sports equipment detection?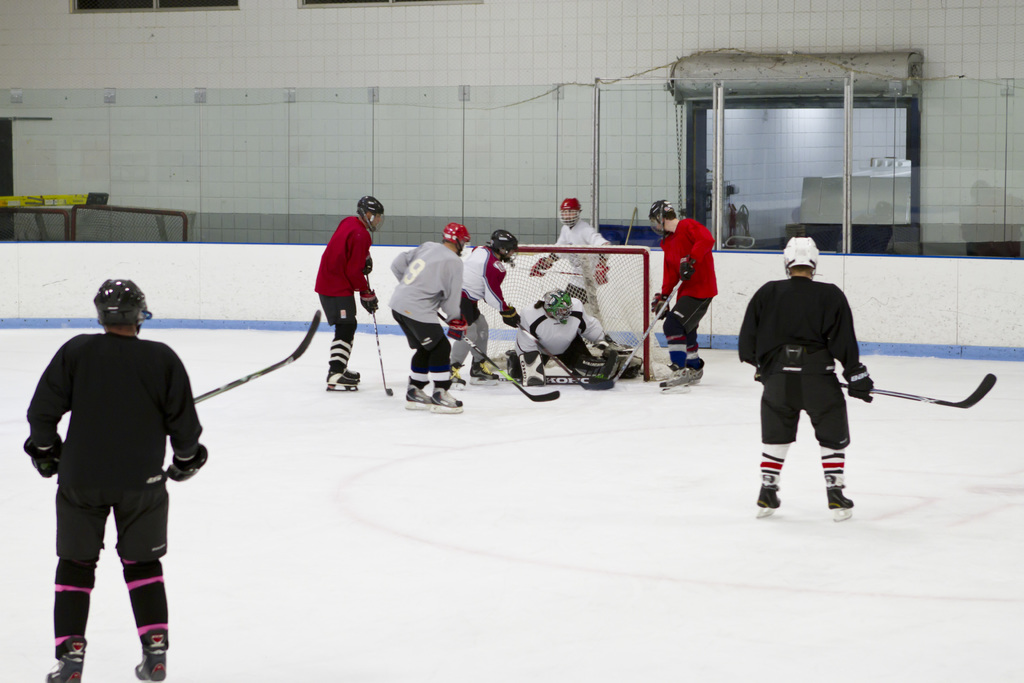
Rect(556, 193, 585, 229)
